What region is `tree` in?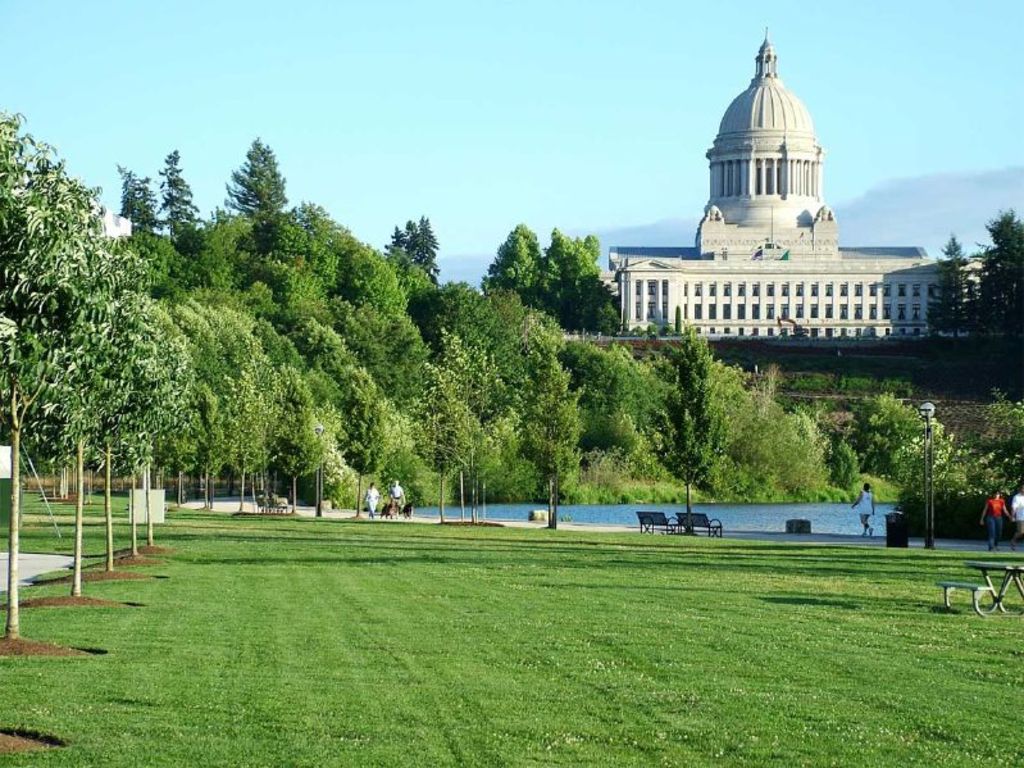
crop(404, 331, 474, 510).
